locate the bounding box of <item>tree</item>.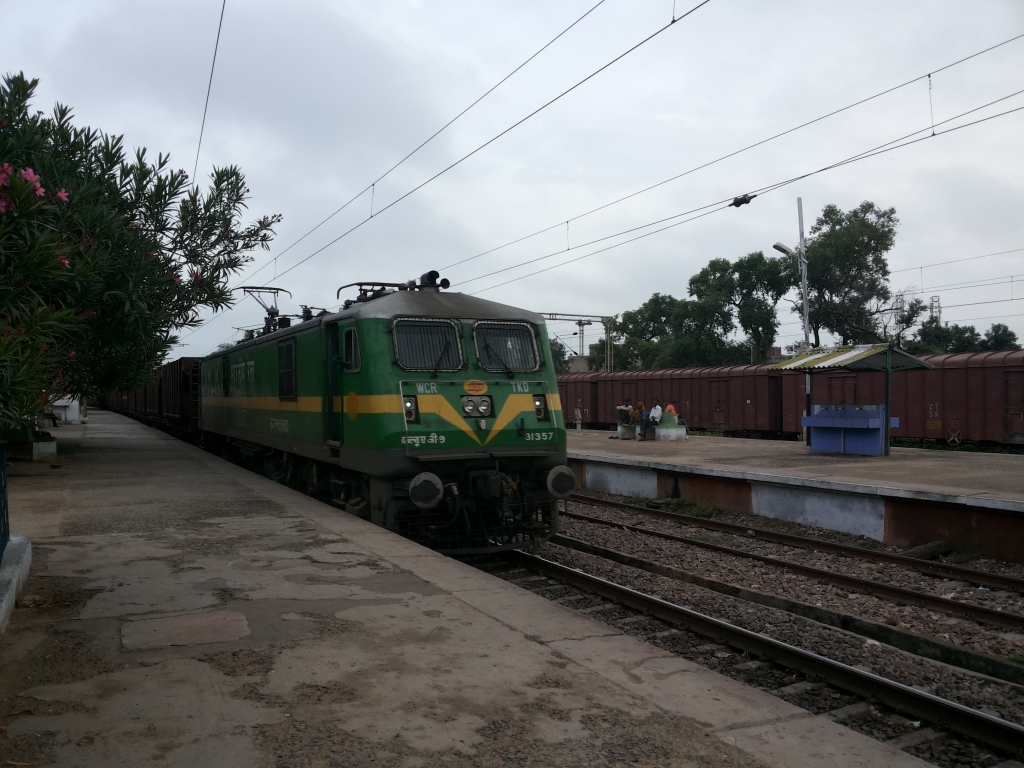
Bounding box: <box>86,330,193,416</box>.
